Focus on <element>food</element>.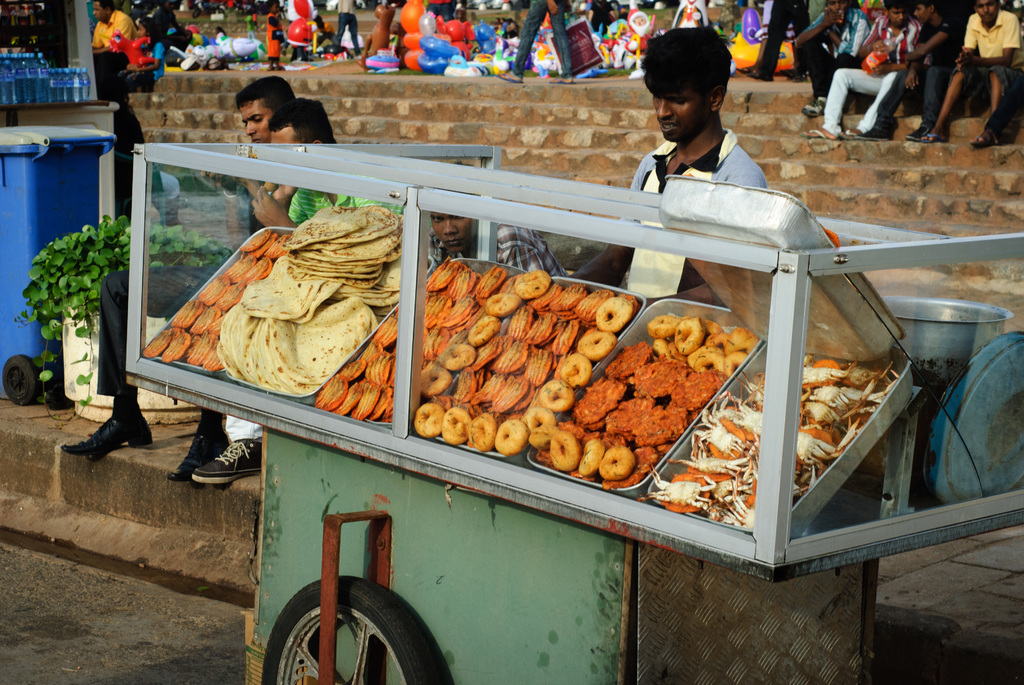
Focused at <region>474, 370, 505, 403</region>.
